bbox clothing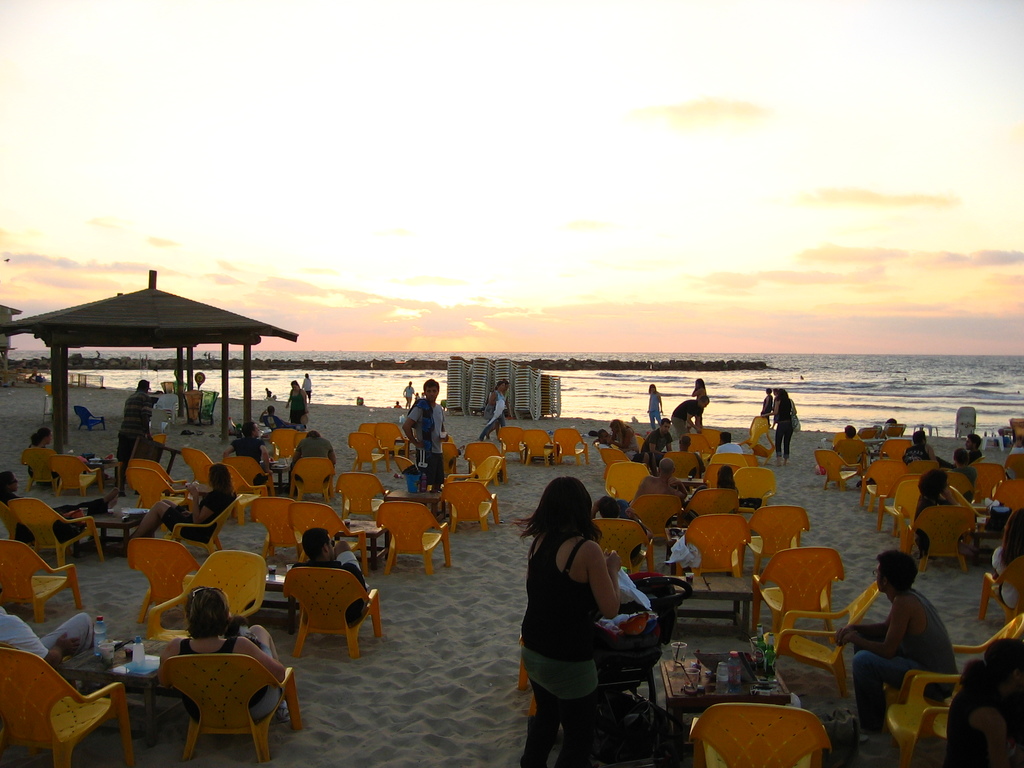
BBox(44, 609, 99, 659)
